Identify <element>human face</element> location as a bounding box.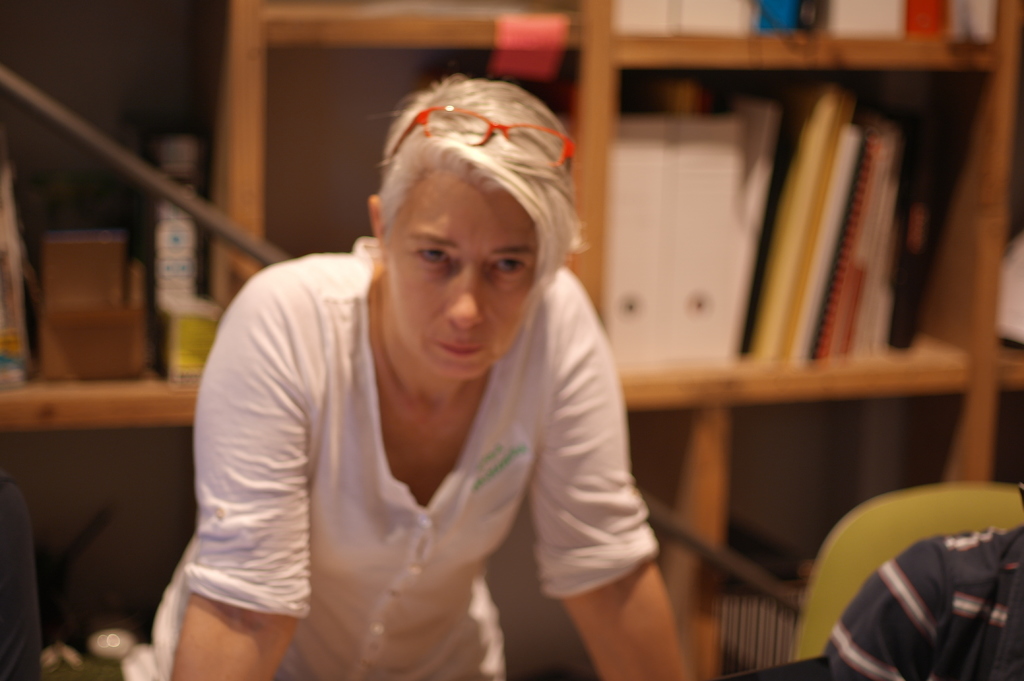
383:173:538:381.
